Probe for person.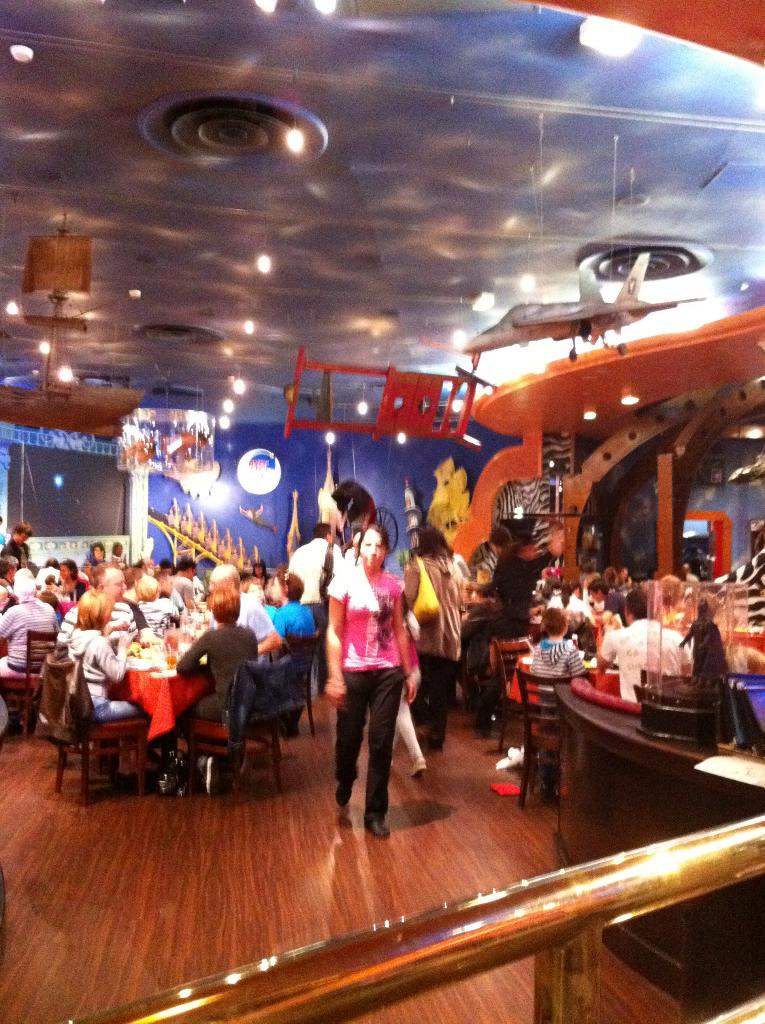
Probe result: (x1=526, y1=607, x2=583, y2=685).
